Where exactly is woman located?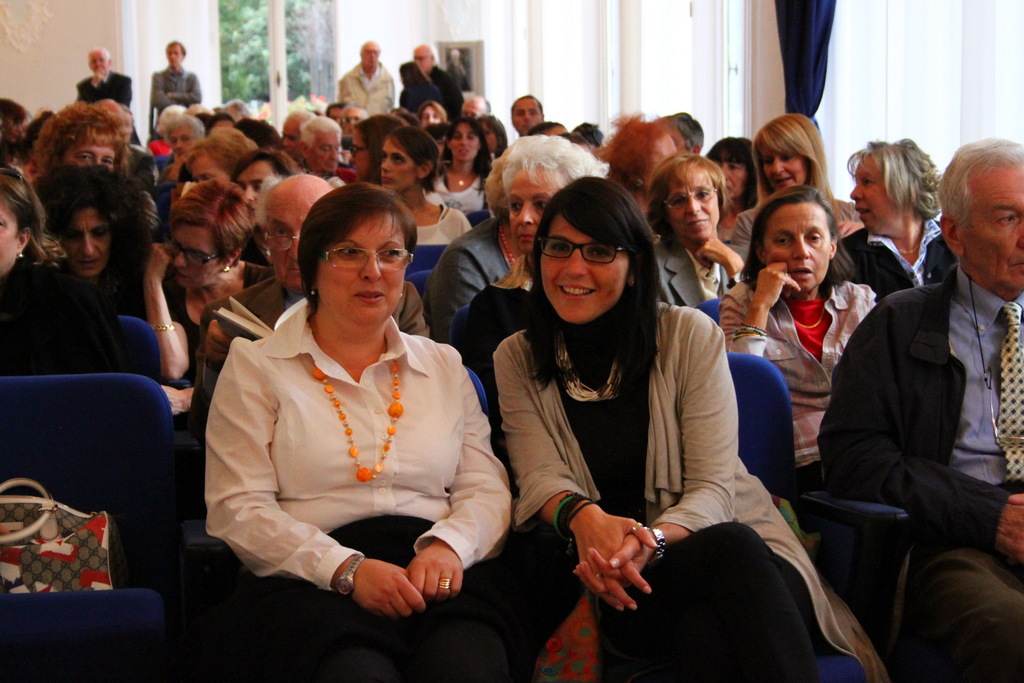
Its bounding box is <bbox>143, 173, 278, 384</bbox>.
